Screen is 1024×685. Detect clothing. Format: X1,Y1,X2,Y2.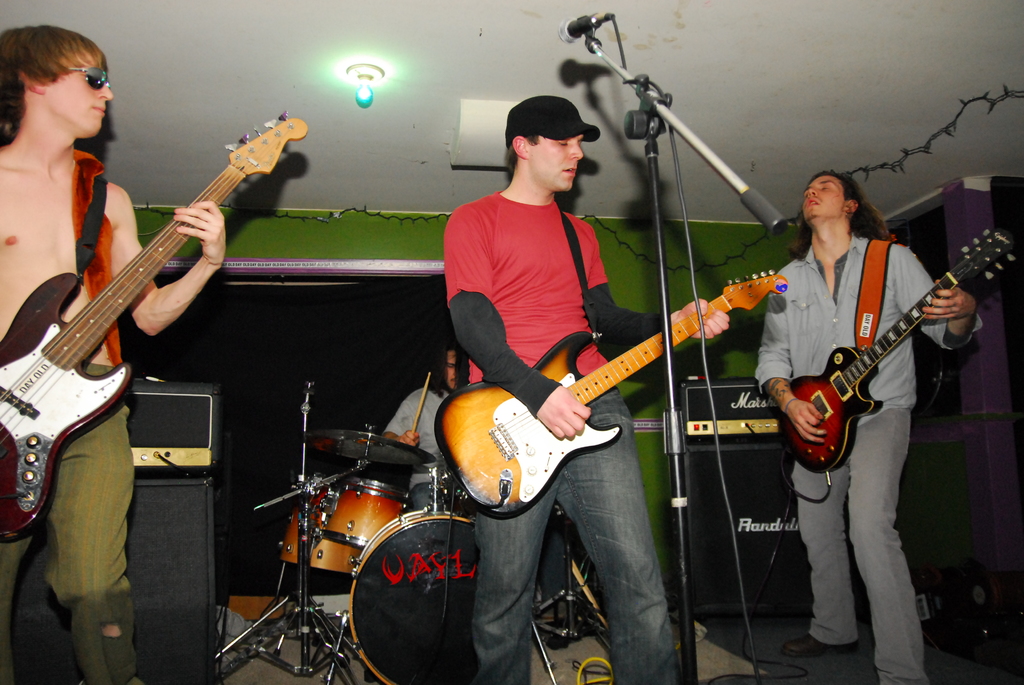
441,177,677,684.
